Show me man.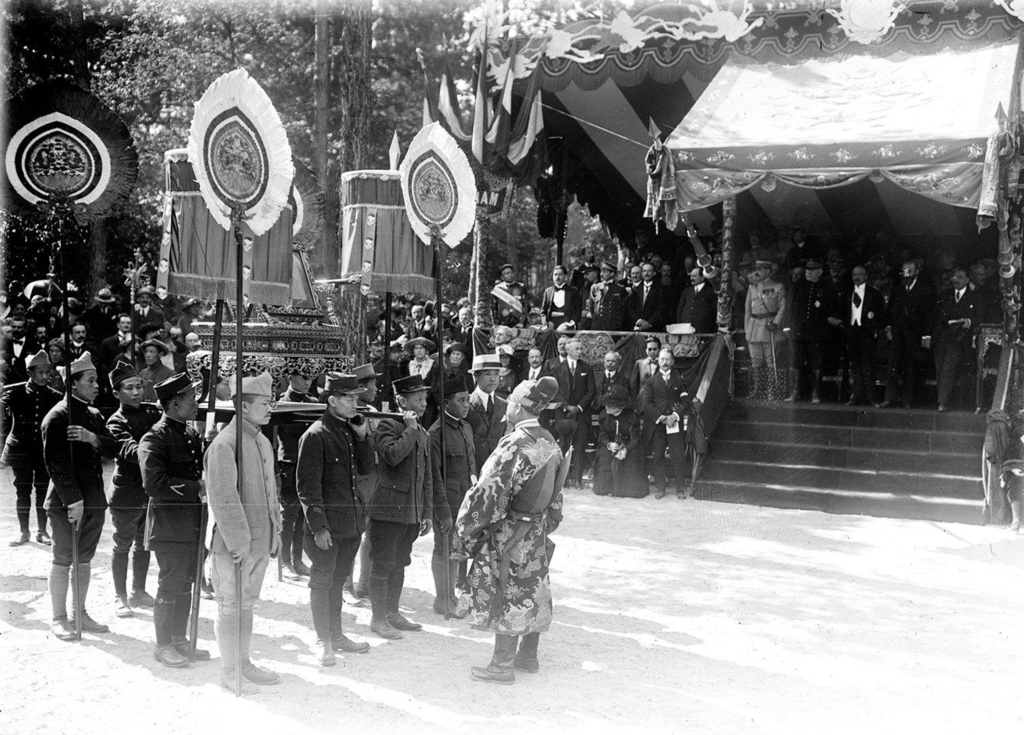
man is here: [left=635, top=344, right=690, bottom=502].
